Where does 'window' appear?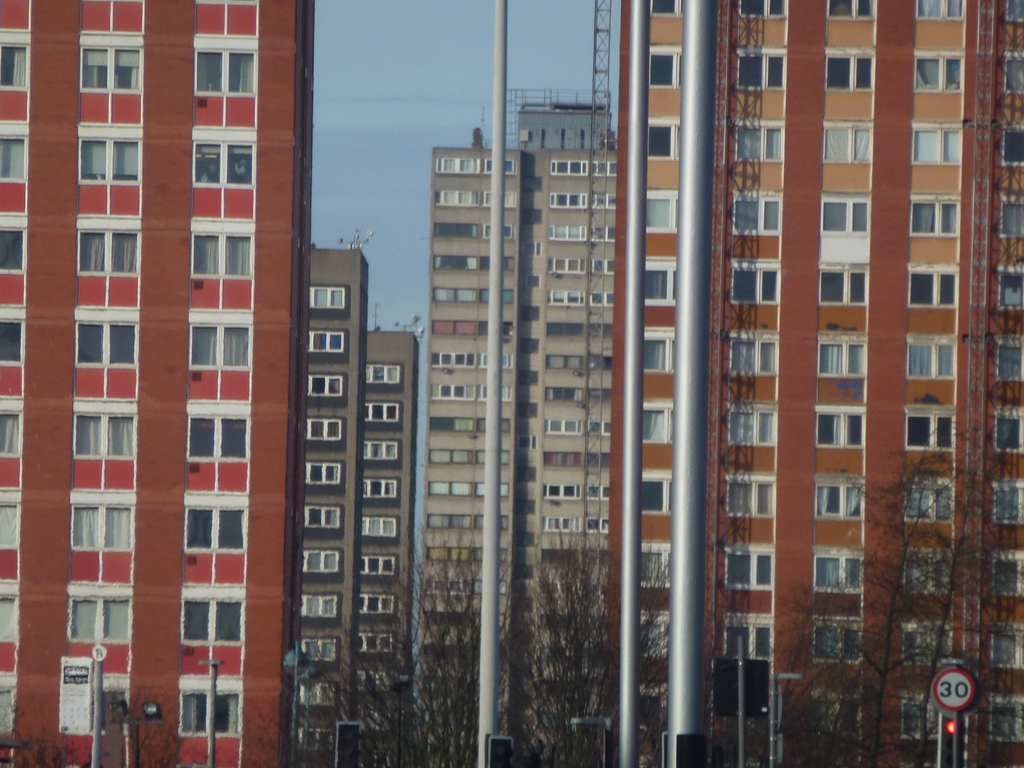
Appears at x1=735, y1=46, x2=781, y2=87.
